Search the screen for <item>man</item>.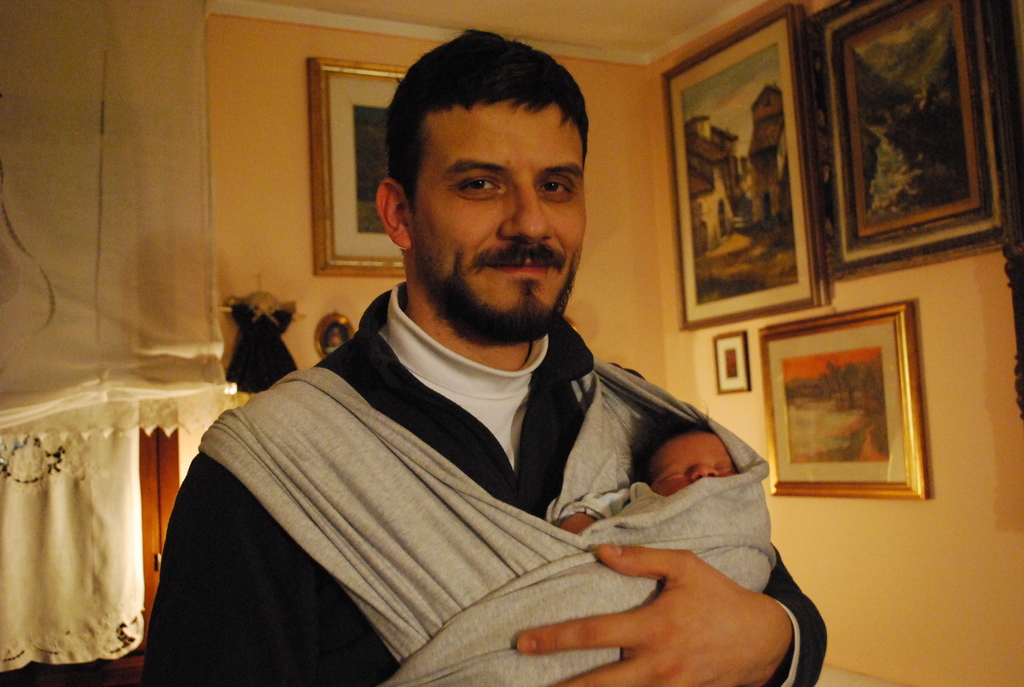
Found at (140,31,826,686).
